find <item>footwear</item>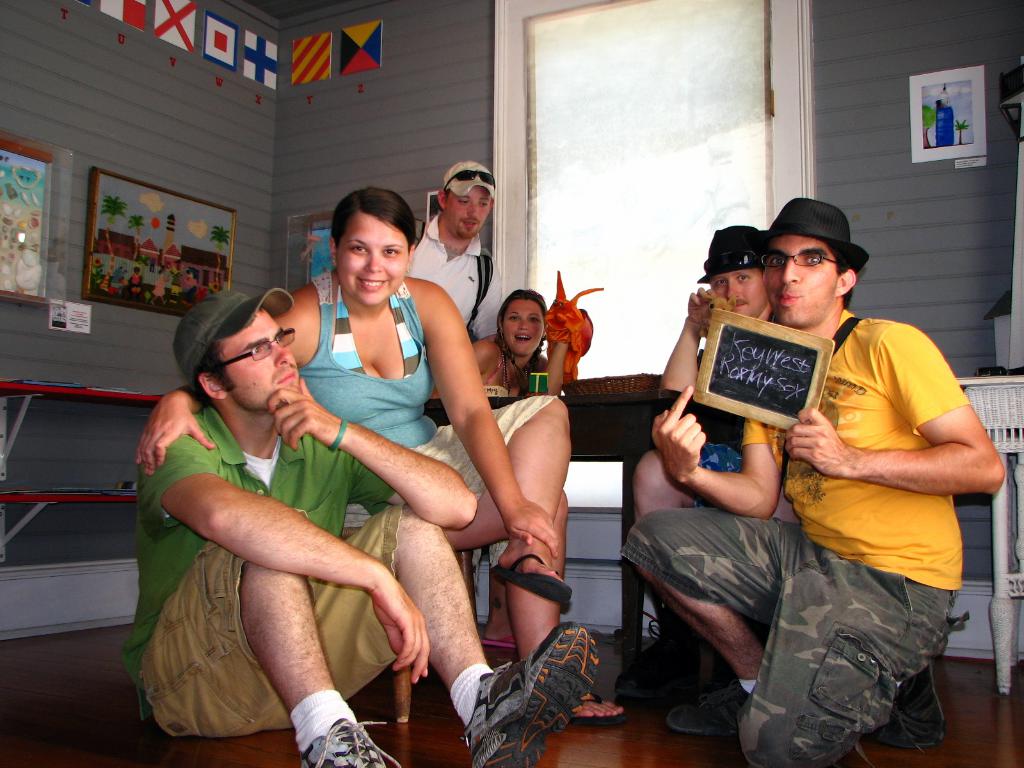
<box>450,642,619,752</box>
